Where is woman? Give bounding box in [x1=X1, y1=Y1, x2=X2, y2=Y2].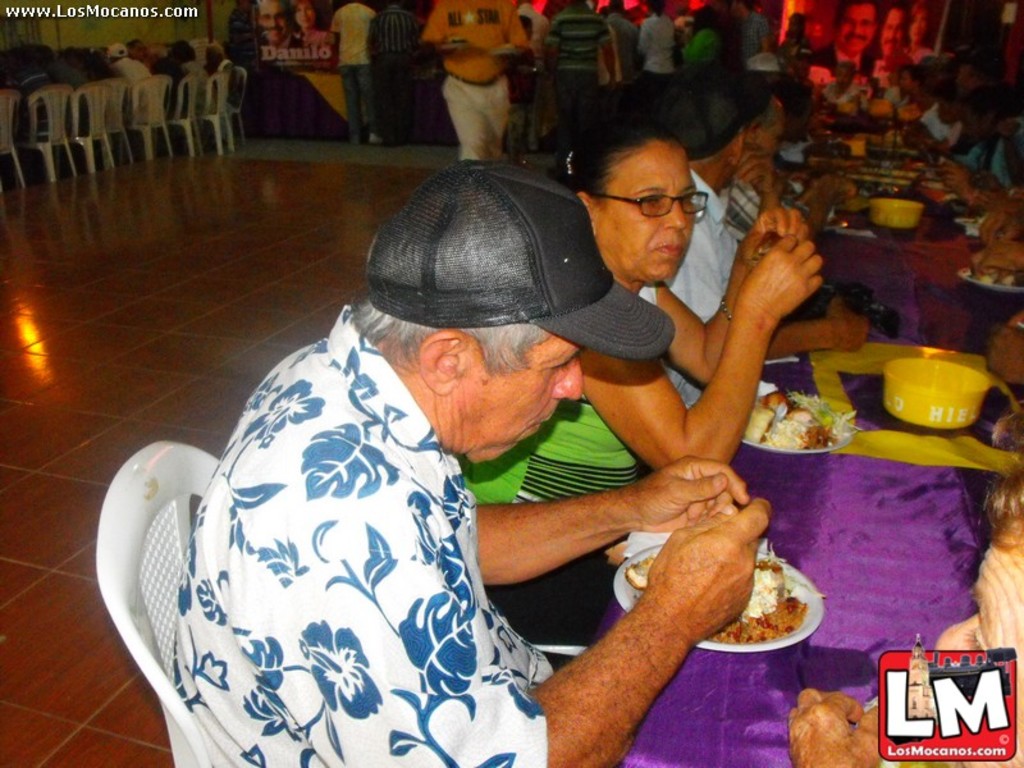
[x1=684, y1=10, x2=721, y2=63].
